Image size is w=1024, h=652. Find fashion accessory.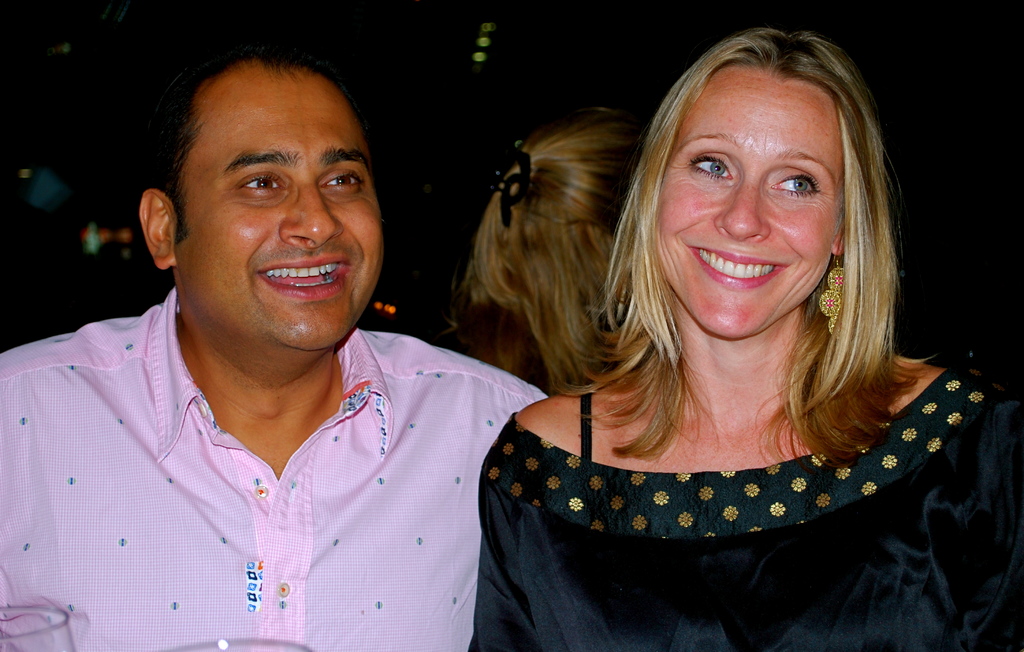
detection(816, 252, 847, 336).
